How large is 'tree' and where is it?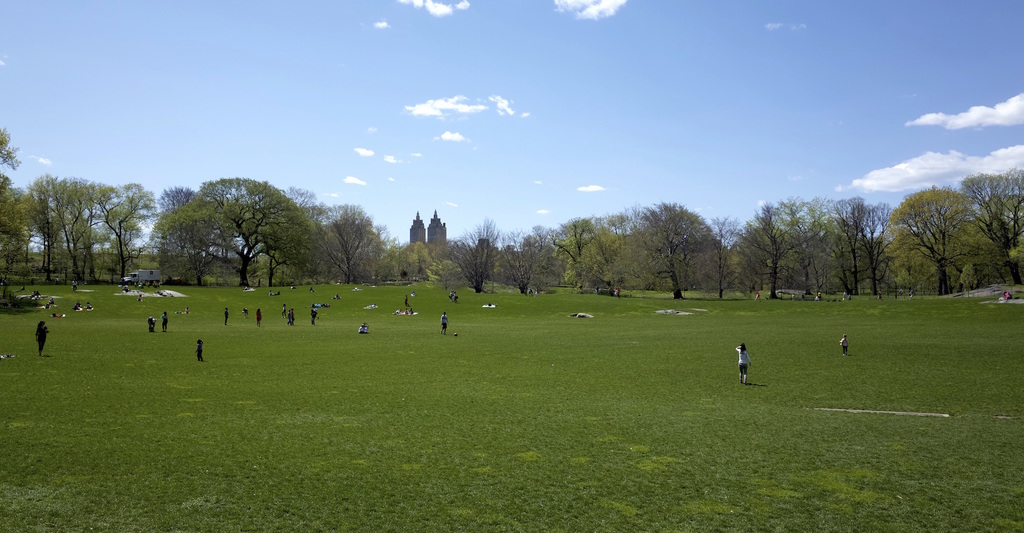
Bounding box: rect(165, 199, 227, 275).
